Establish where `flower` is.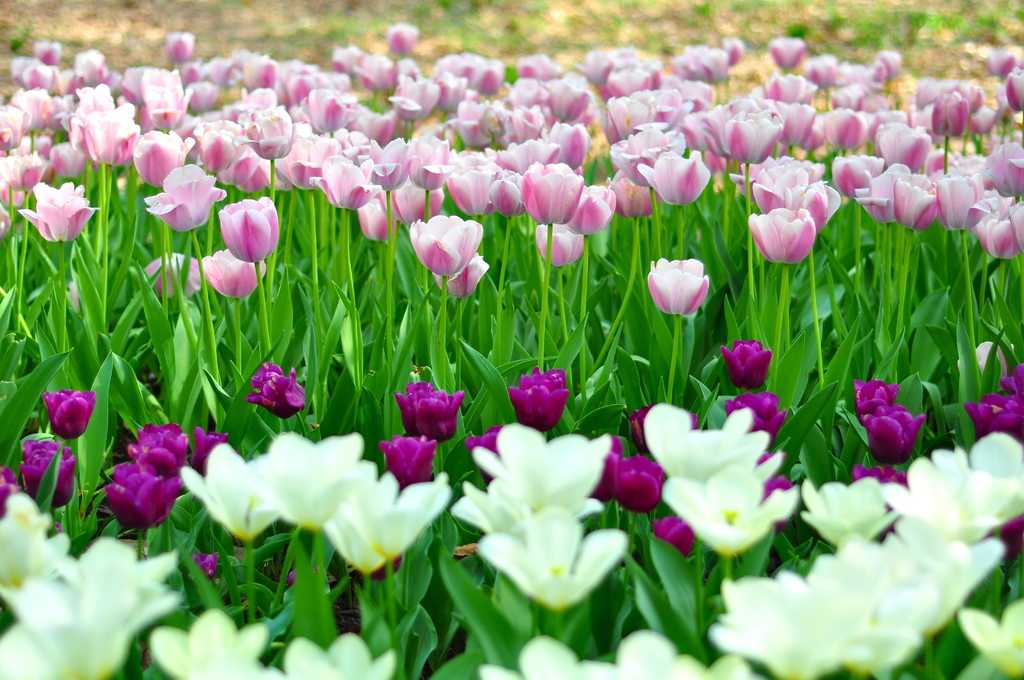
Established at (x1=144, y1=250, x2=203, y2=299).
